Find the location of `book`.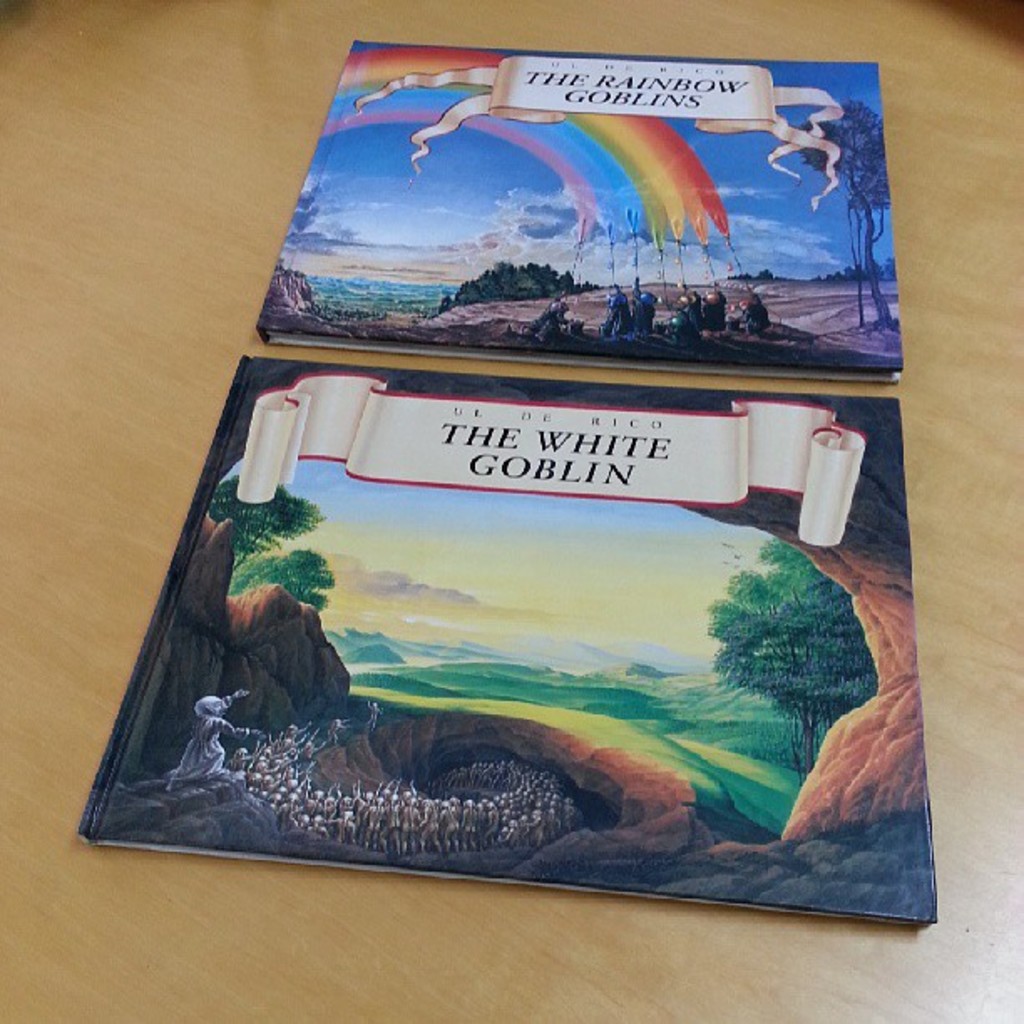
Location: <bbox>251, 38, 900, 380</bbox>.
